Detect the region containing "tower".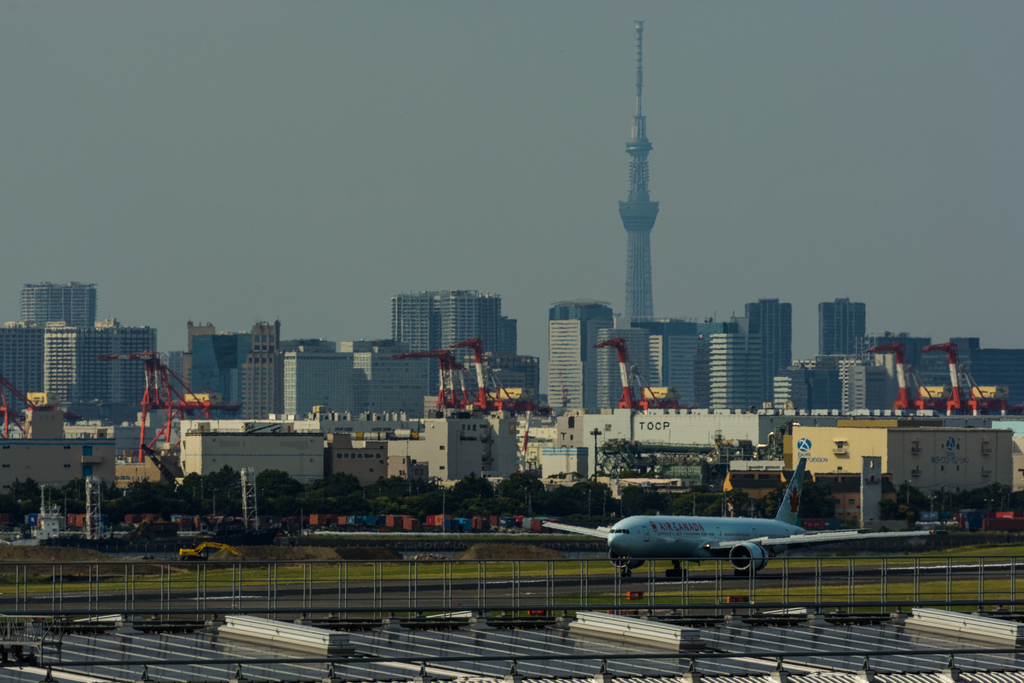
locate(250, 329, 280, 418).
